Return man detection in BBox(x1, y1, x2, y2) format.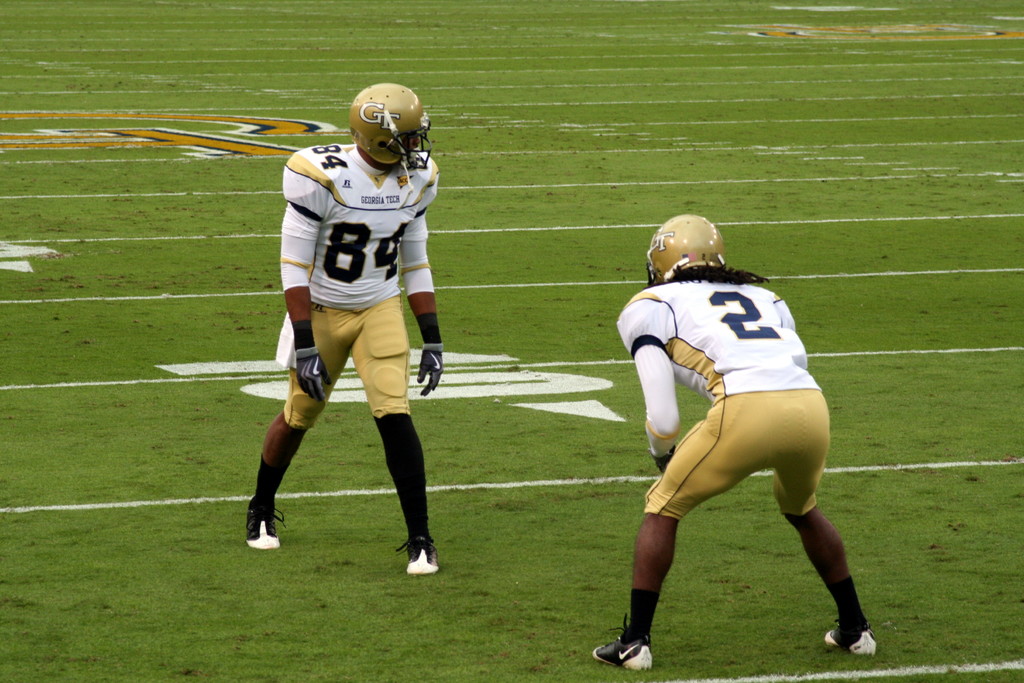
BBox(245, 77, 447, 577).
